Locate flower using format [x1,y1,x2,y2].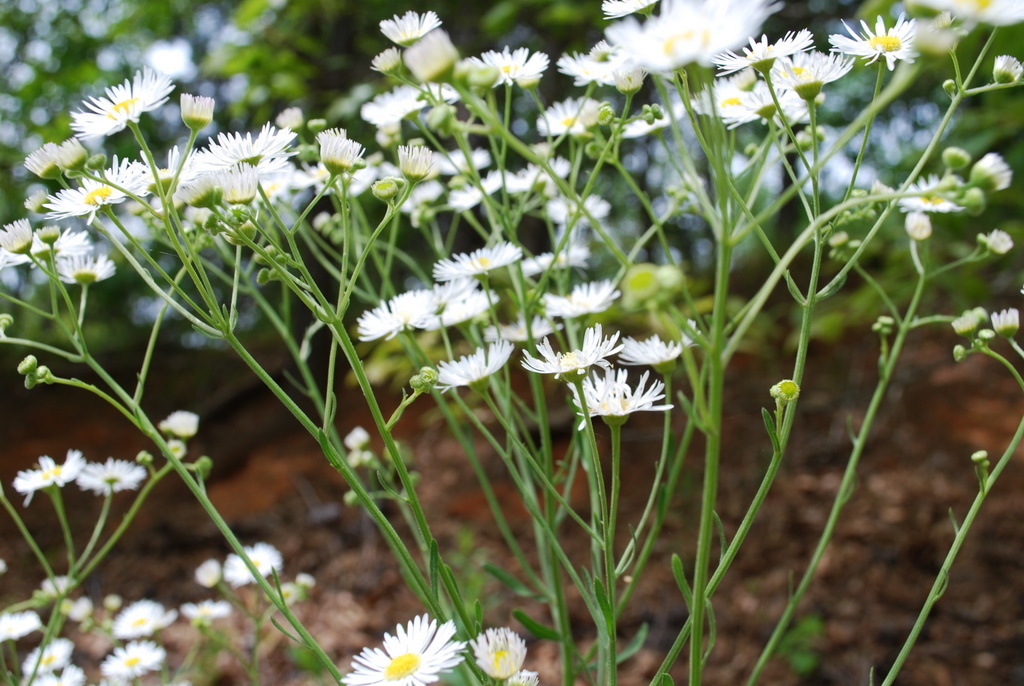
[617,94,690,146].
